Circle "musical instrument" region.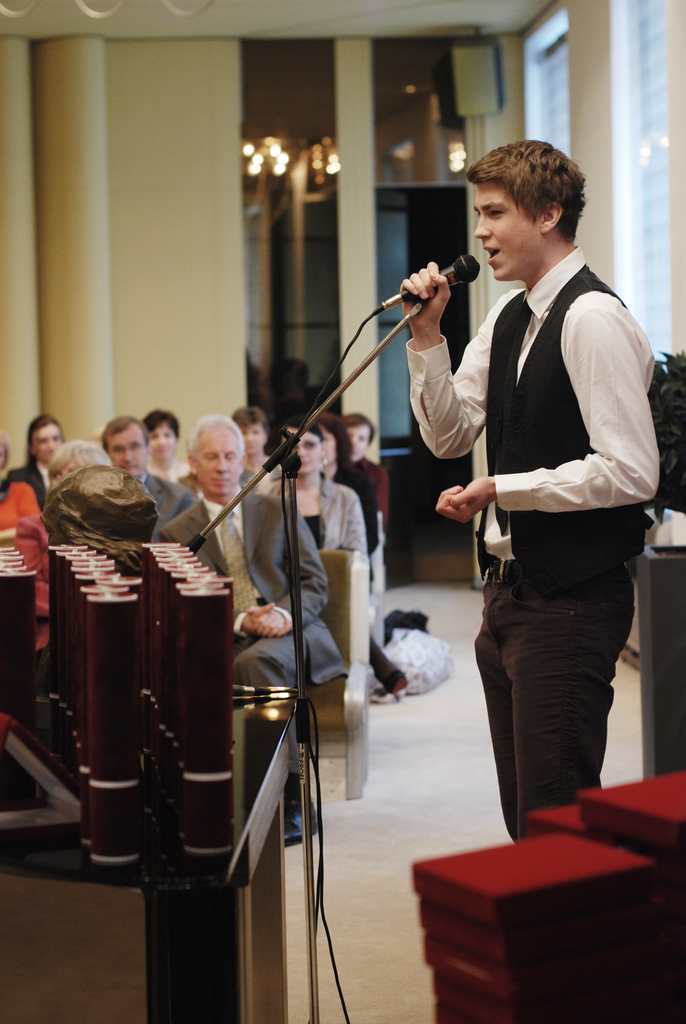
Region: left=45, top=524, right=279, bottom=860.
